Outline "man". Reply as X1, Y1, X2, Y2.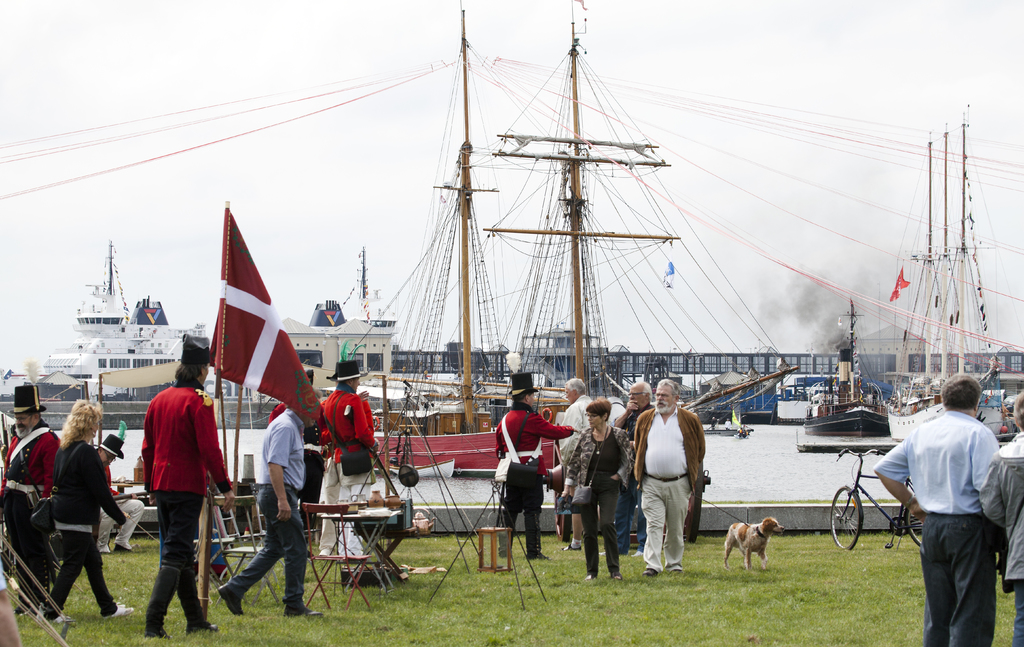
323, 360, 376, 558.
